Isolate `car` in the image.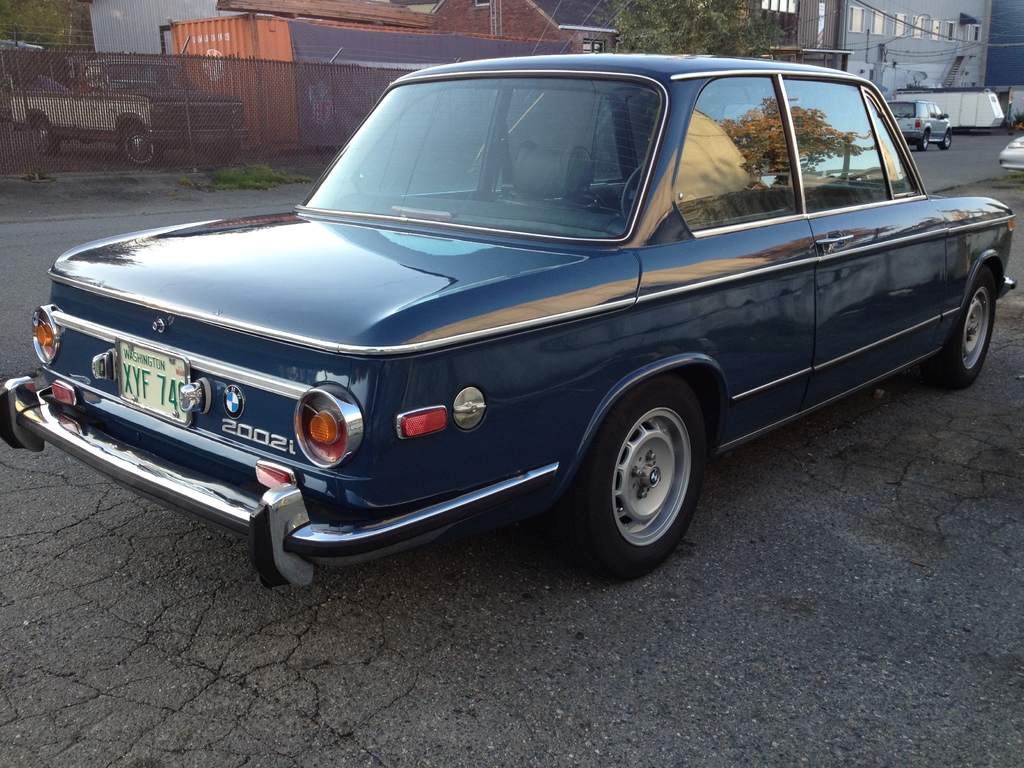
Isolated region: {"left": 0, "top": 52, "right": 1017, "bottom": 585}.
